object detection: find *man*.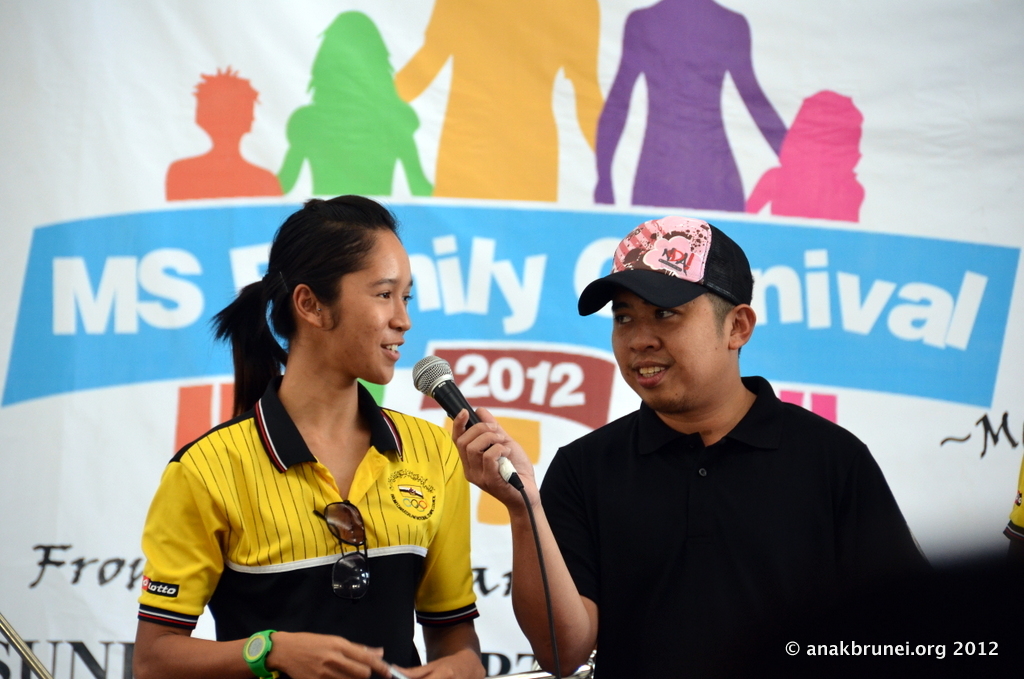
crop(445, 211, 952, 678).
